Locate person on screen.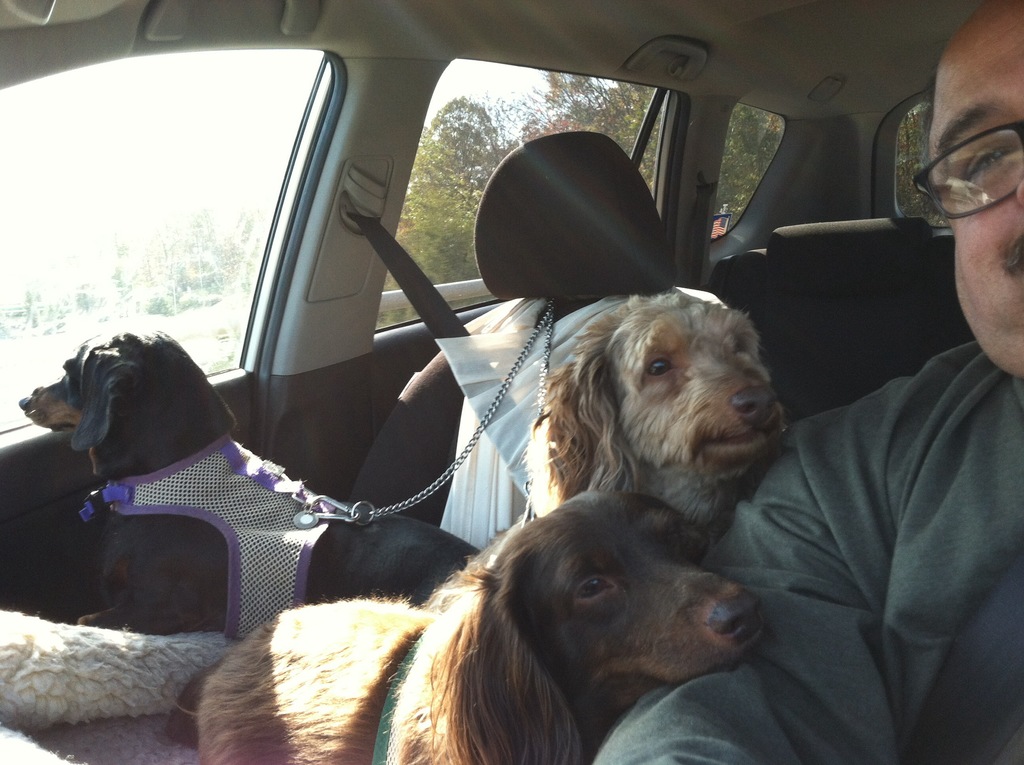
On screen at 594,0,1023,764.
